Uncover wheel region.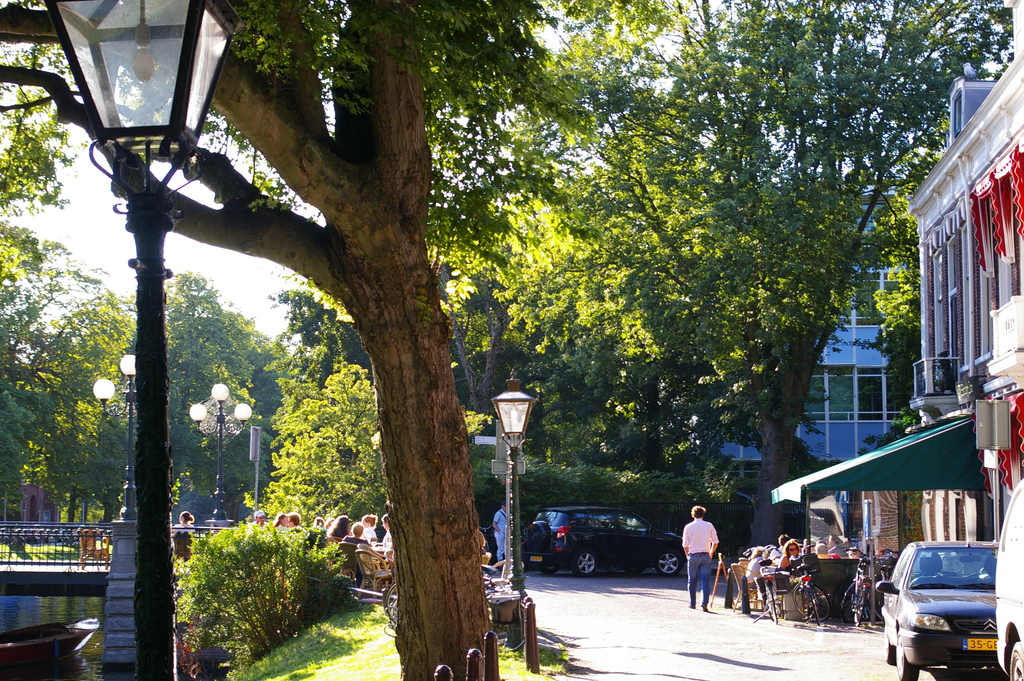
Uncovered: select_region(872, 577, 884, 621).
